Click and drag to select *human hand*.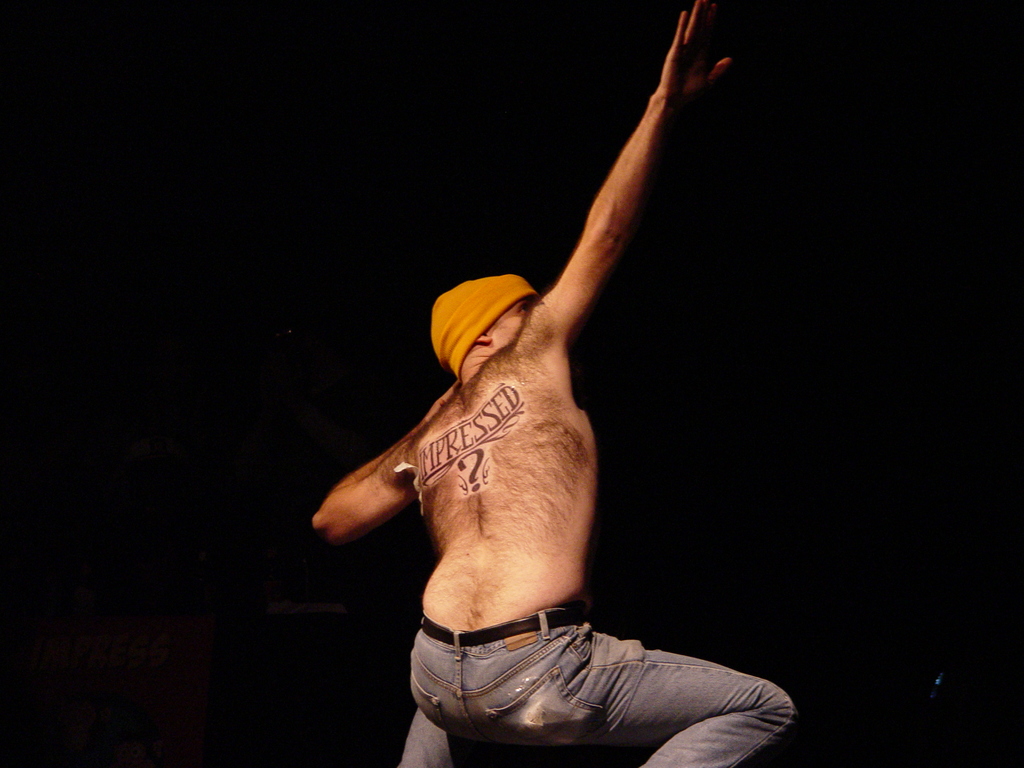
Selection: {"x1": 426, "y1": 379, "x2": 460, "y2": 417}.
